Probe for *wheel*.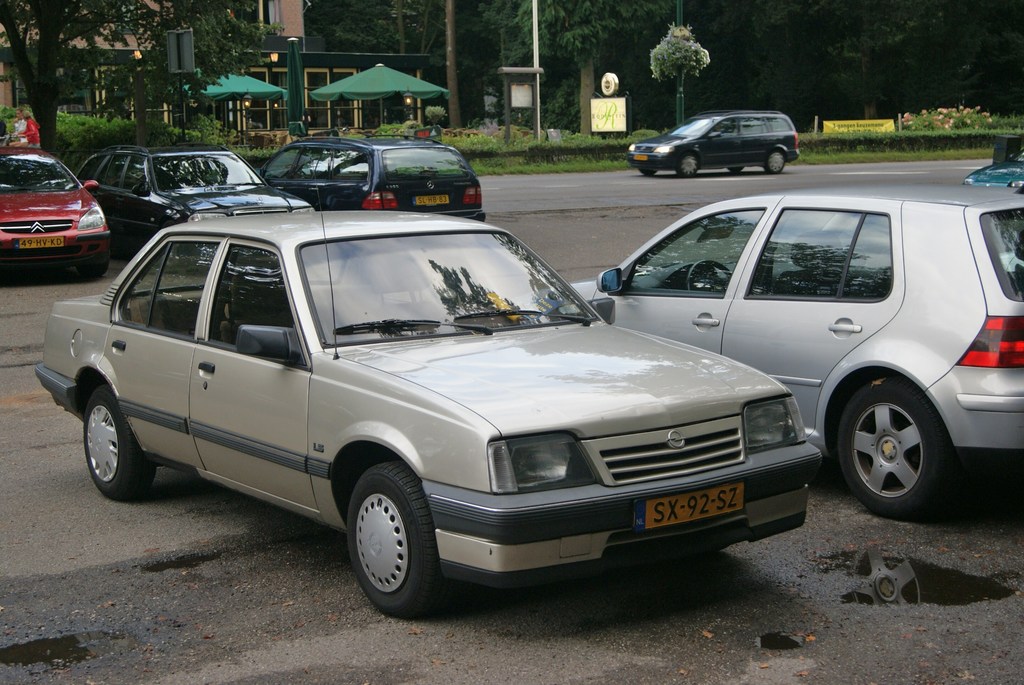
Probe result: <box>640,169,656,176</box>.
